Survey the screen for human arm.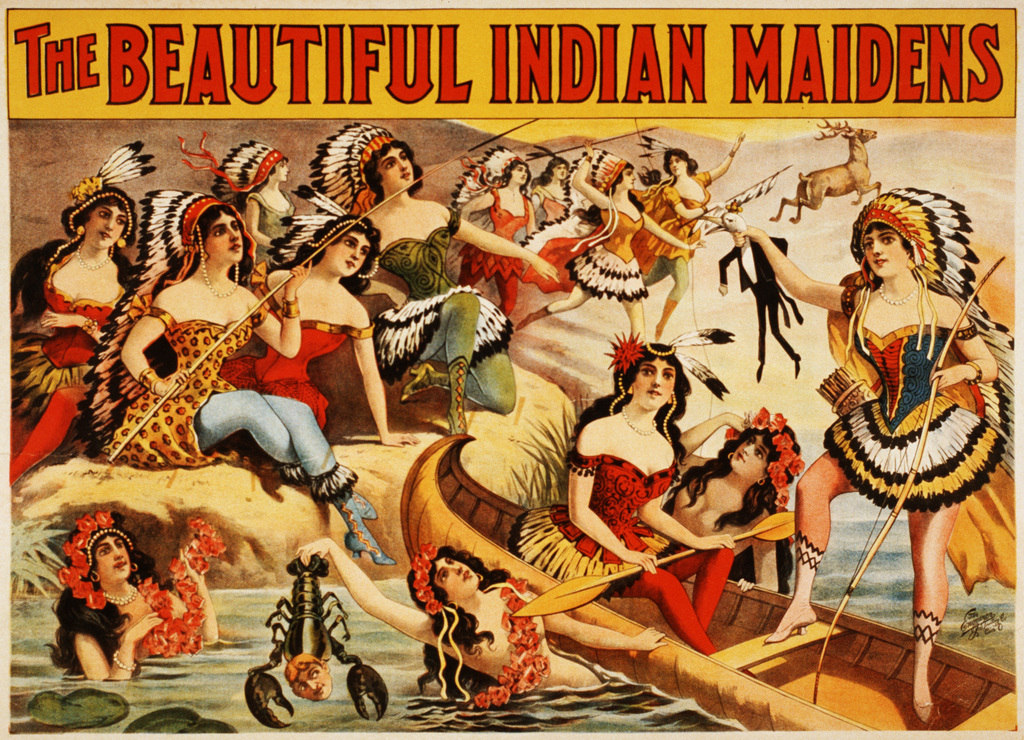
Survey found: [701, 131, 743, 181].
